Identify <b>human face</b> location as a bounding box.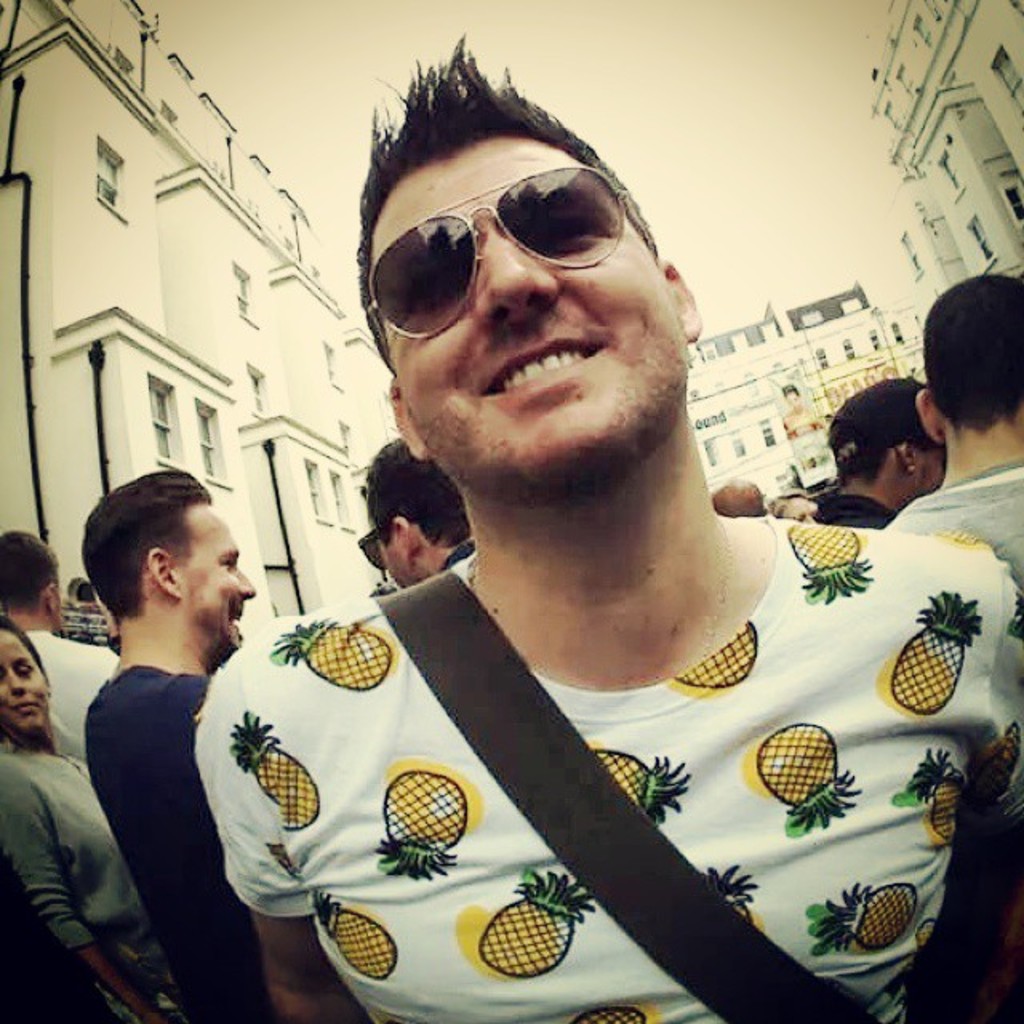
bbox=[363, 142, 667, 480].
